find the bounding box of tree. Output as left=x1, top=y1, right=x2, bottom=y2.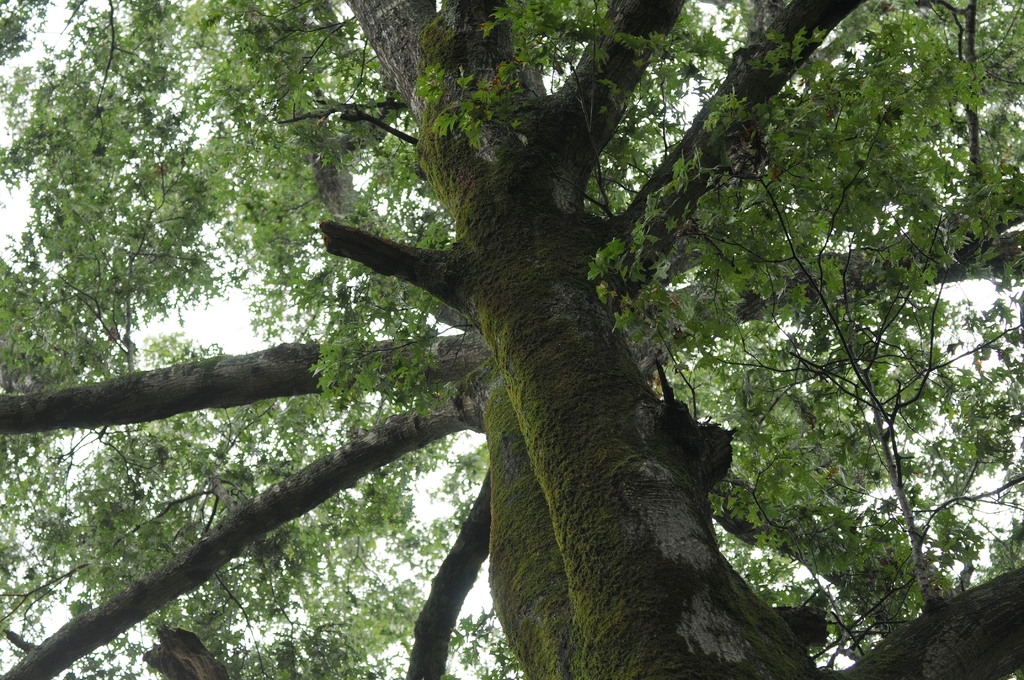
left=0, top=0, right=1023, bottom=679.
